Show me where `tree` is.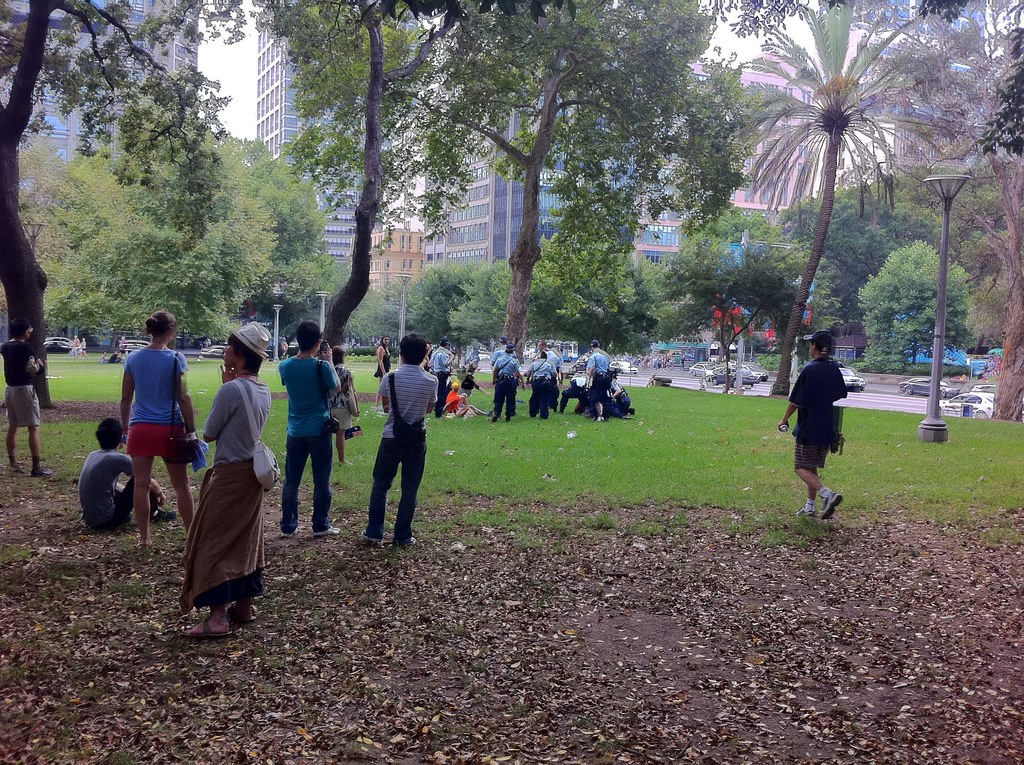
`tree` is at [980, 13, 1023, 426].
